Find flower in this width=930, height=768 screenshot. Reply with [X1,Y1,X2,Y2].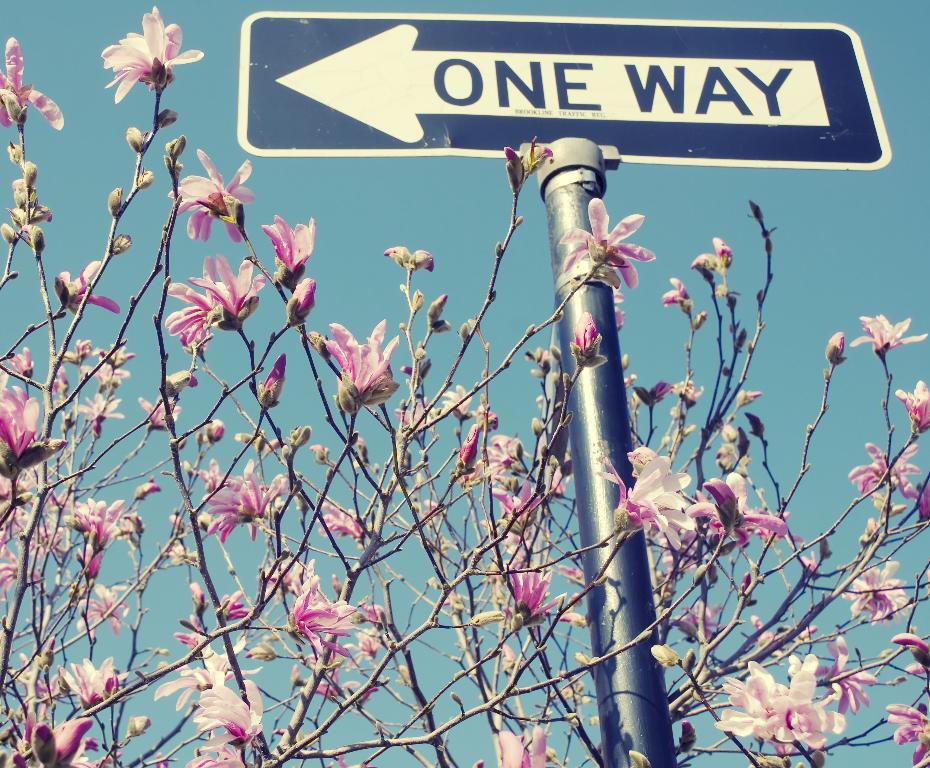
[195,746,252,767].
